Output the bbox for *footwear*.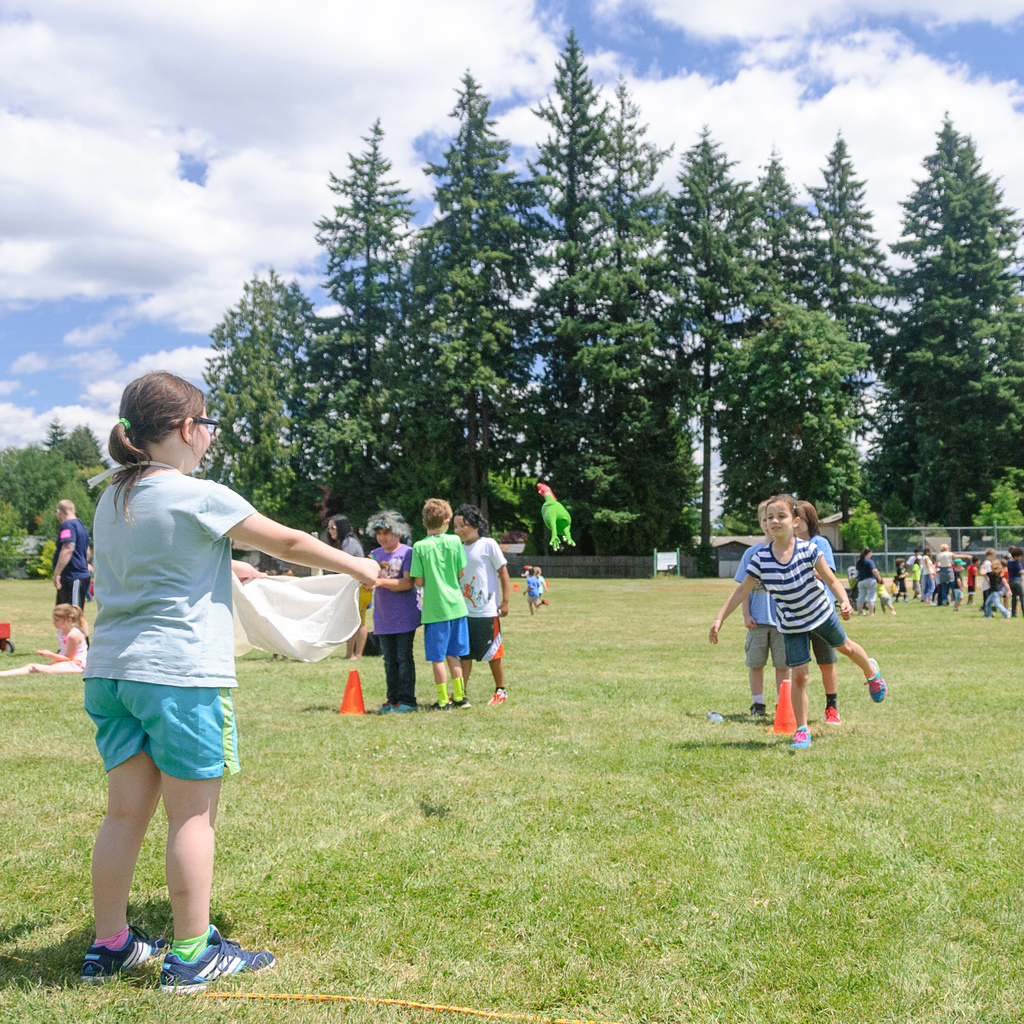
bbox=[387, 702, 419, 714].
